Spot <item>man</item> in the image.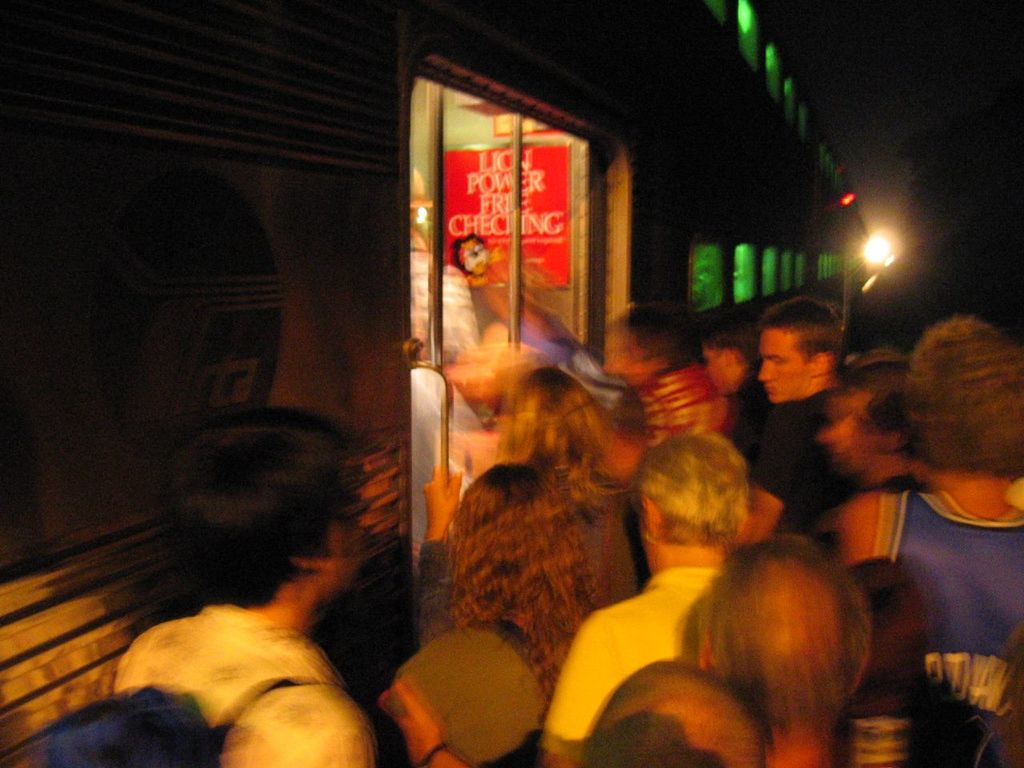
<item>man</item> found at <bbox>535, 429, 751, 767</bbox>.
